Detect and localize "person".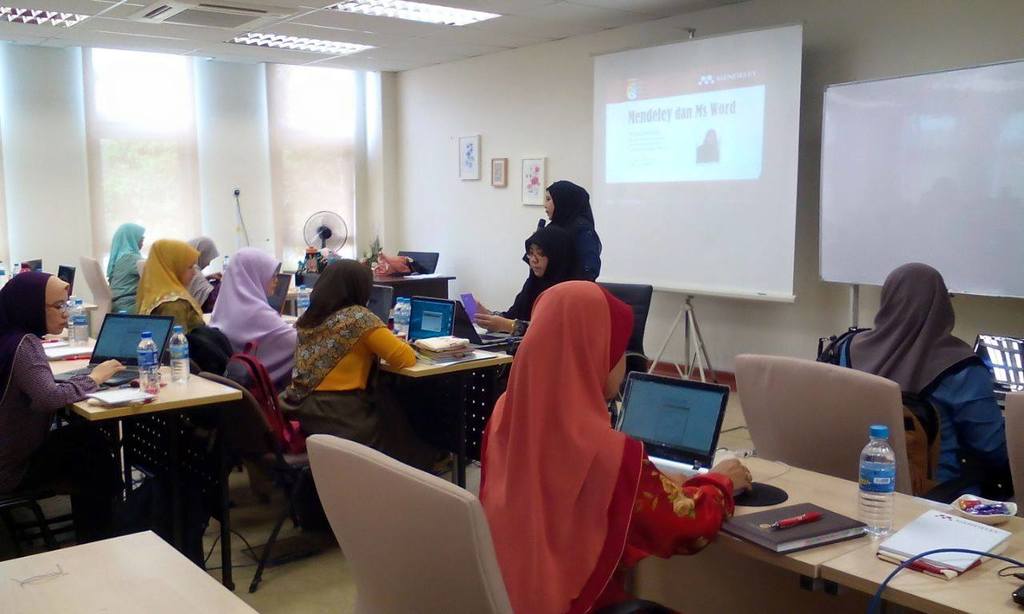
Localized at region(0, 271, 130, 541).
